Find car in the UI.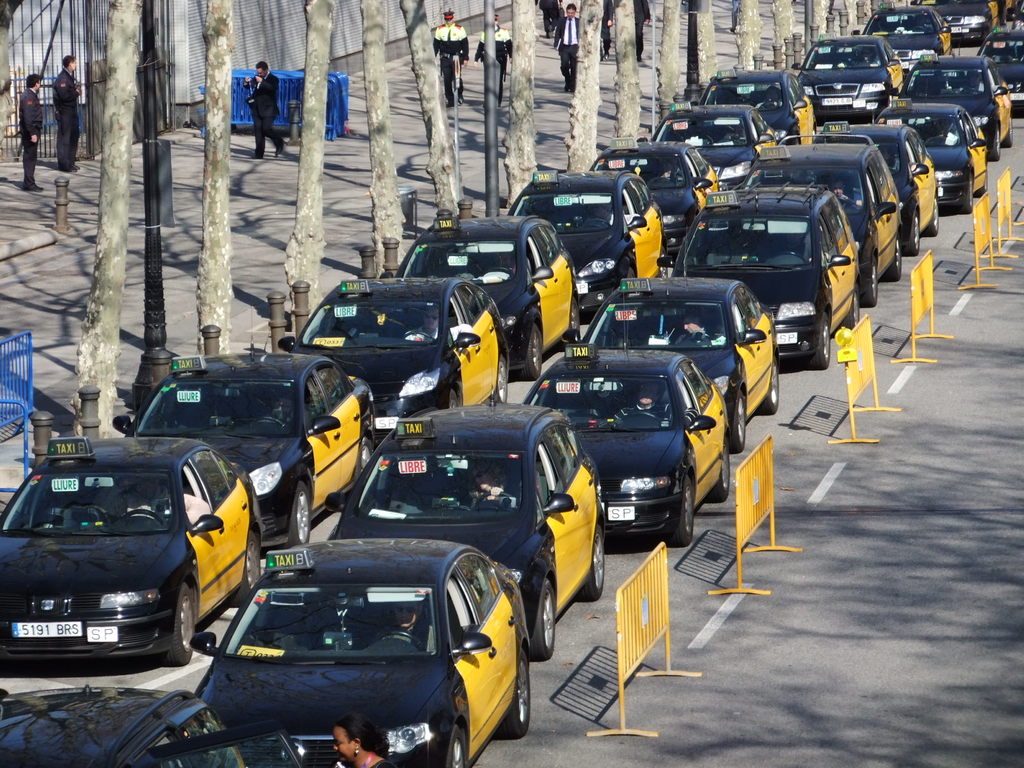
UI element at 654, 108, 781, 191.
